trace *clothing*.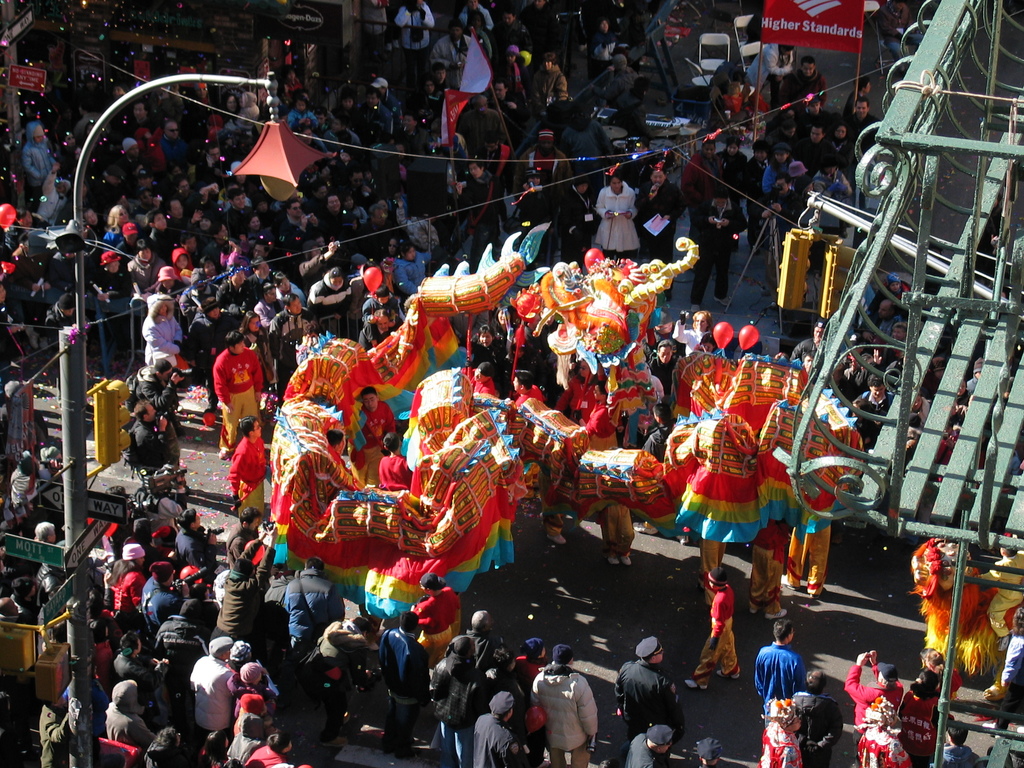
Traced to rect(509, 650, 542, 762).
